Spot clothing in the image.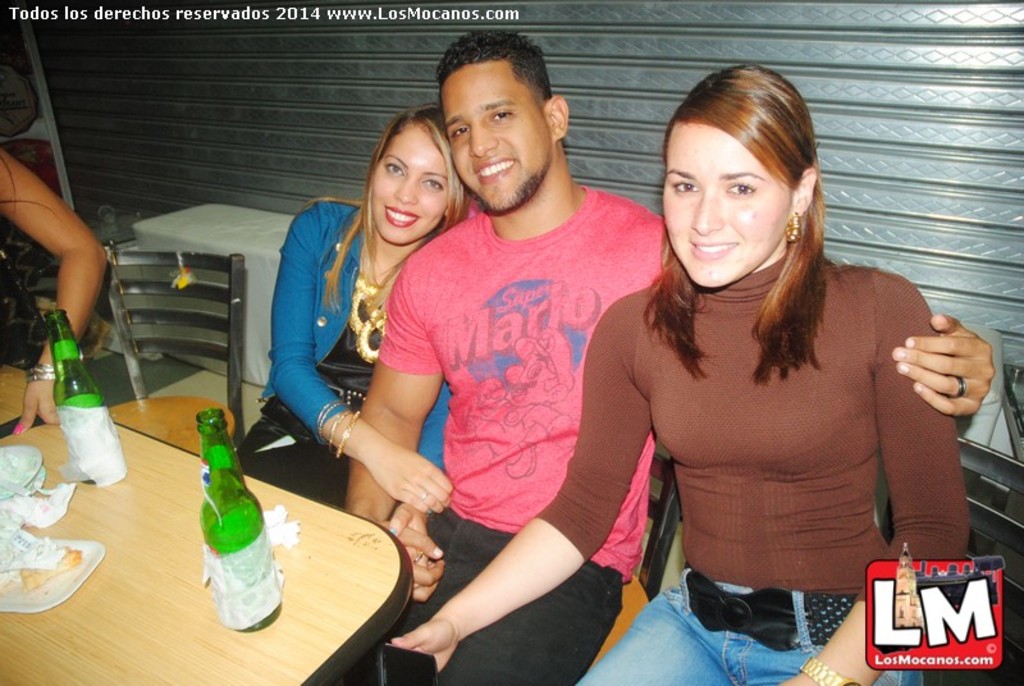
clothing found at (left=532, top=257, right=966, bottom=685).
